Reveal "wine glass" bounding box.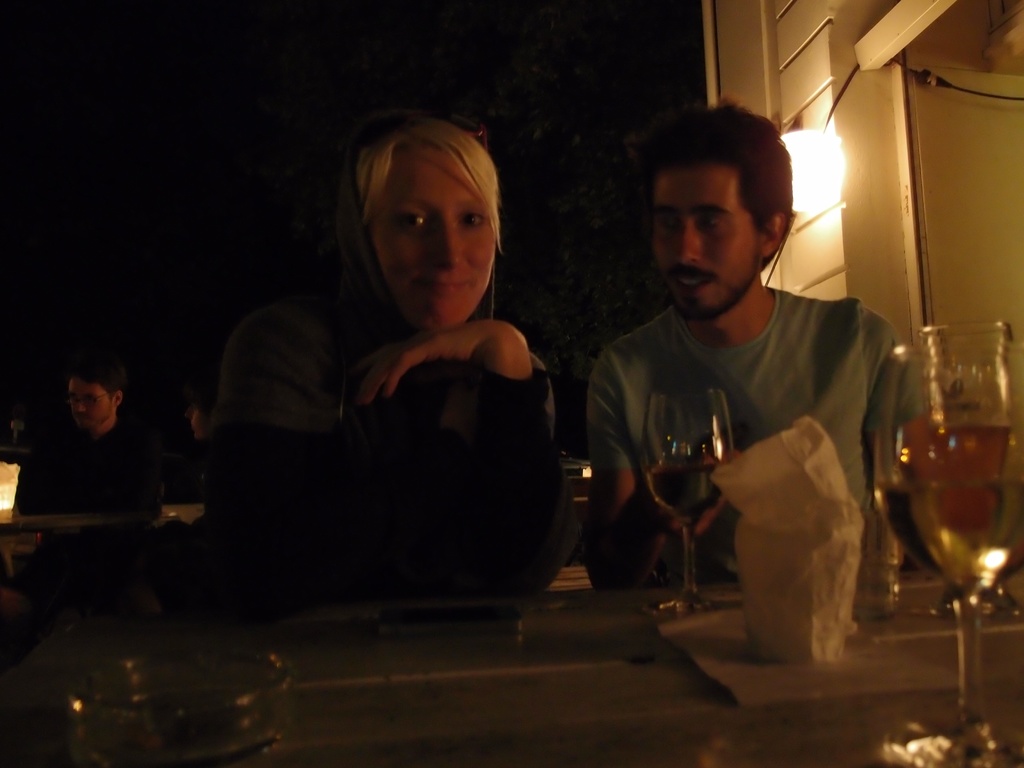
Revealed: [x1=642, y1=390, x2=734, y2=620].
